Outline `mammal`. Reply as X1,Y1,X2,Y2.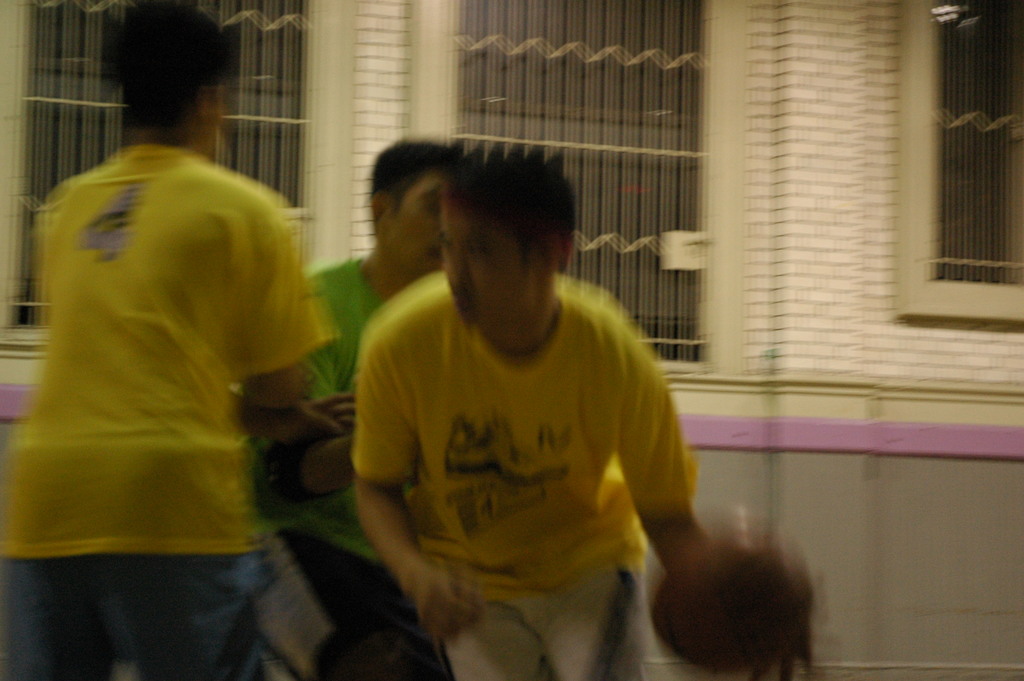
243,145,442,671.
